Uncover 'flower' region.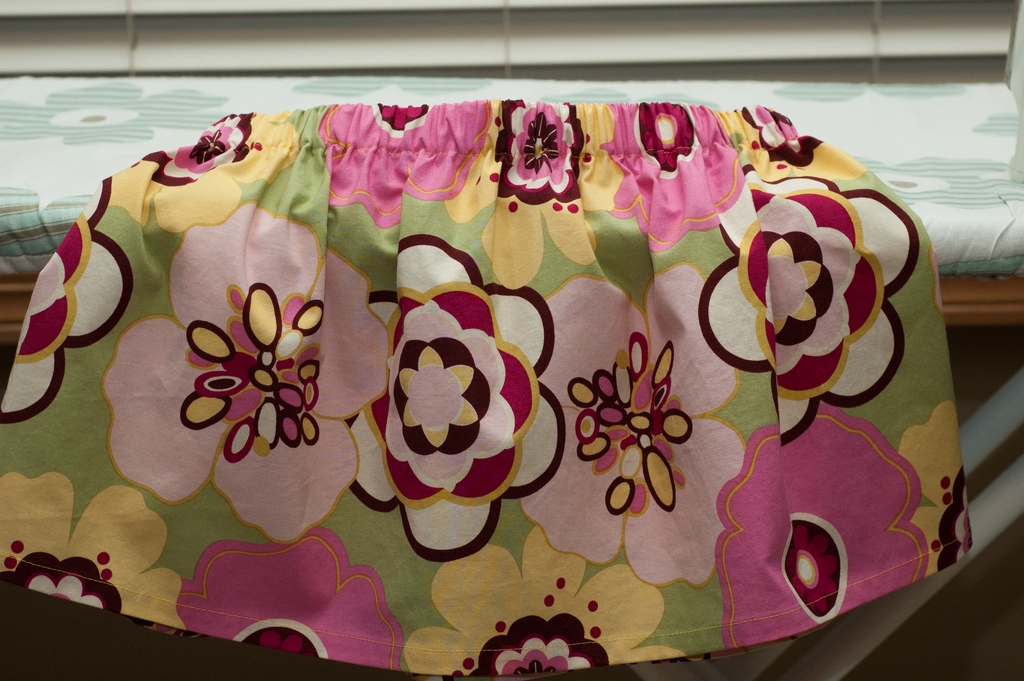
Uncovered: region(102, 107, 301, 230).
